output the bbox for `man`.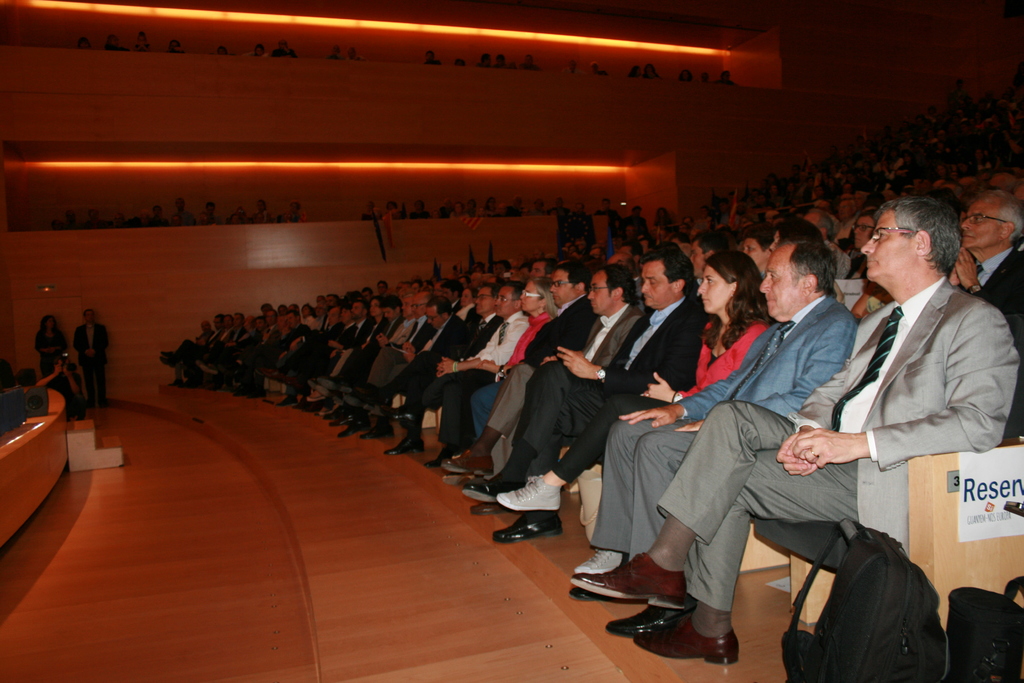
box=[570, 195, 1020, 668].
